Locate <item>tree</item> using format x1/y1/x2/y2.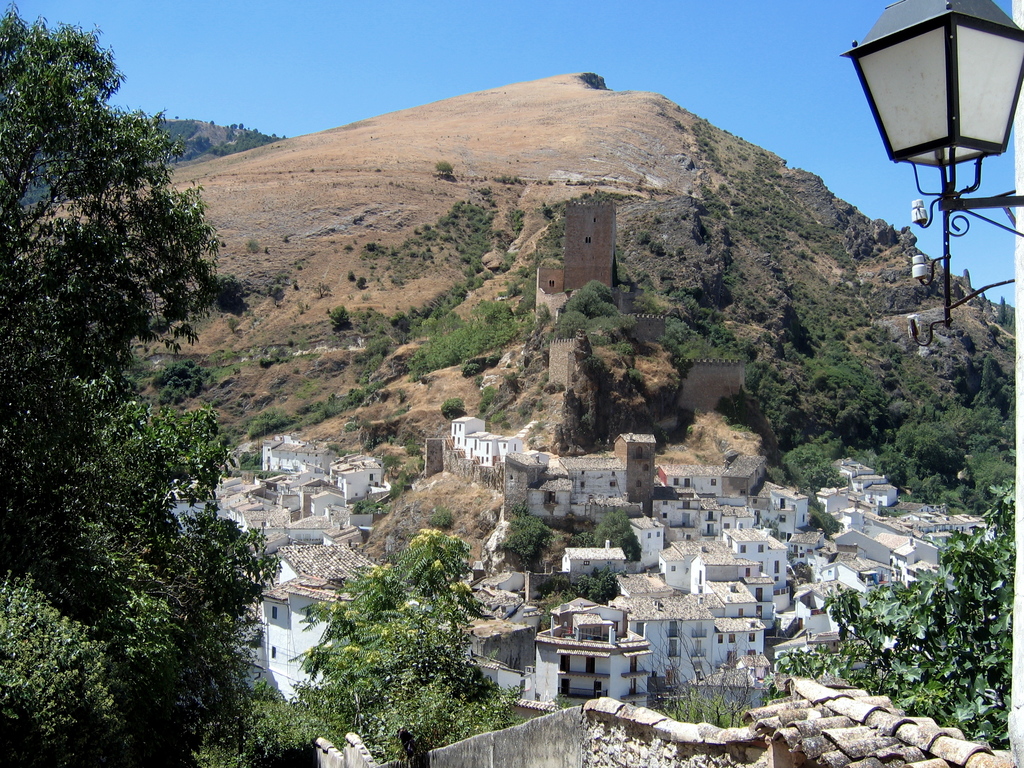
282/521/509/767.
